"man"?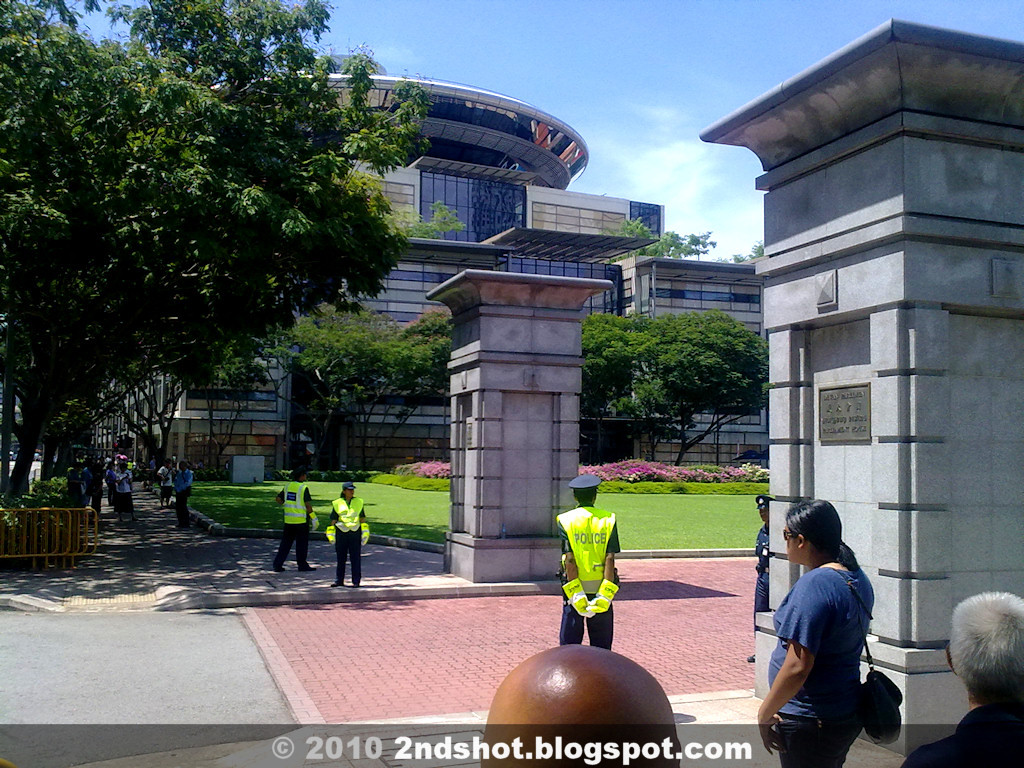
locate(479, 645, 681, 767)
